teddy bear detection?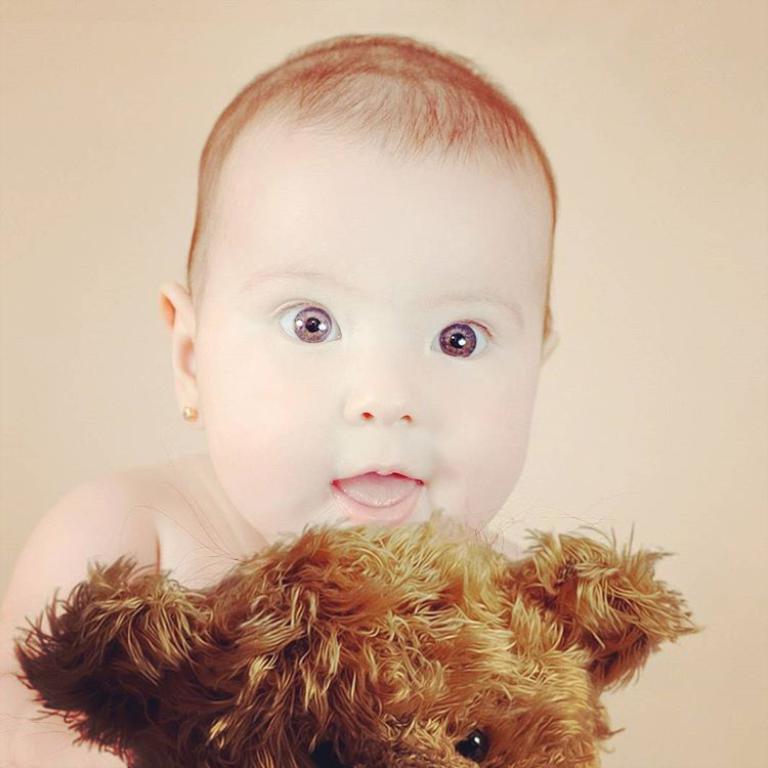
{"x1": 1, "y1": 511, "x2": 708, "y2": 767}
